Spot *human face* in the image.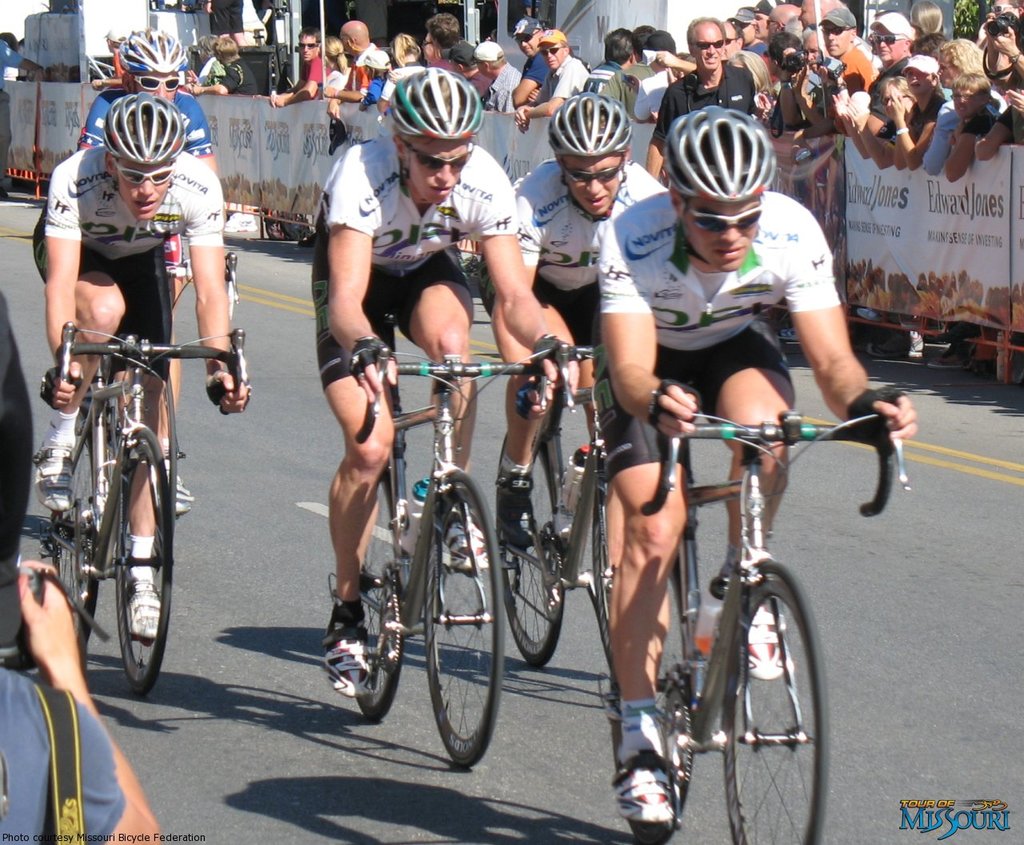
*human face* found at box(748, 10, 767, 40).
